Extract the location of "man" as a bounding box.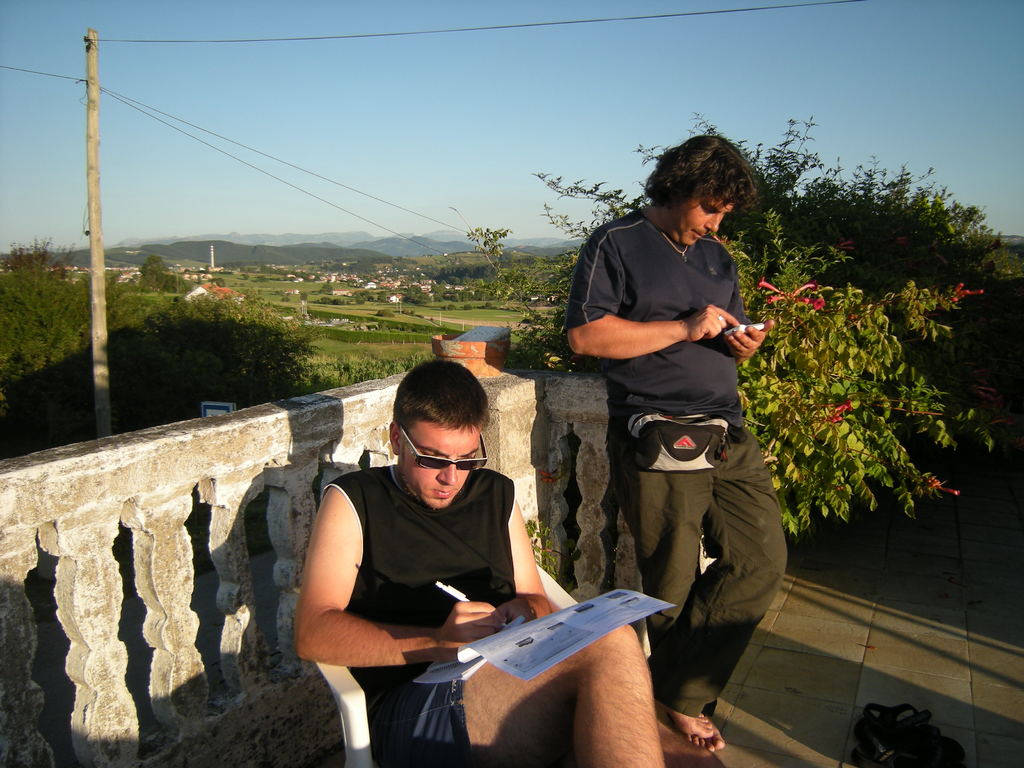
bbox=[296, 364, 662, 767].
